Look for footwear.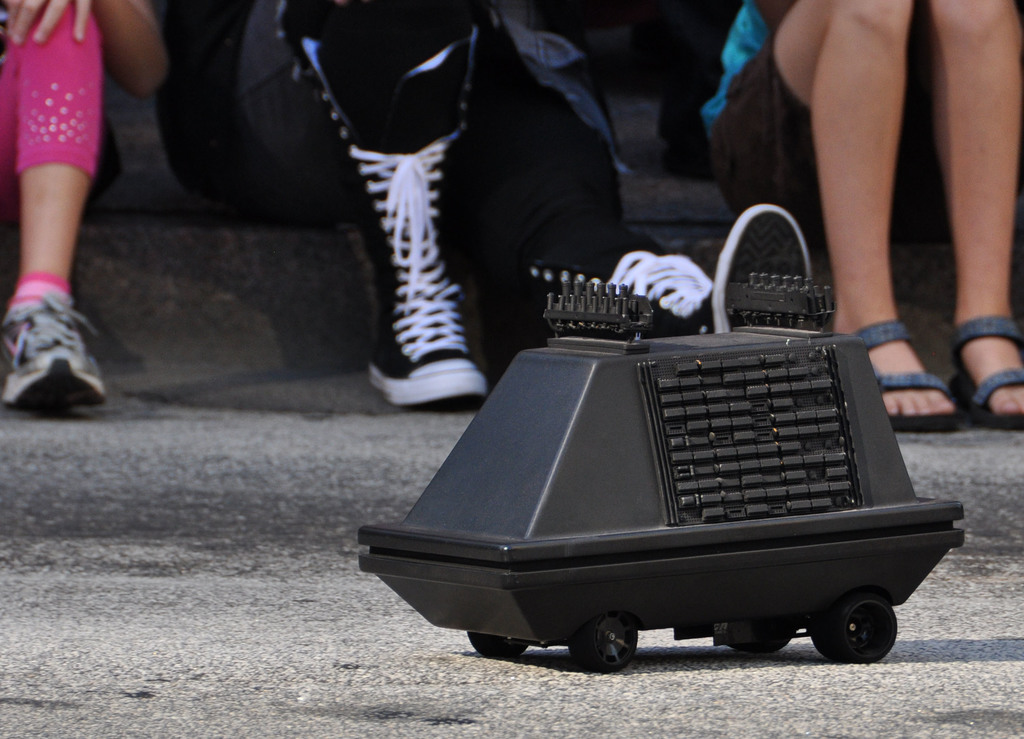
Found: bbox=[532, 202, 822, 339].
